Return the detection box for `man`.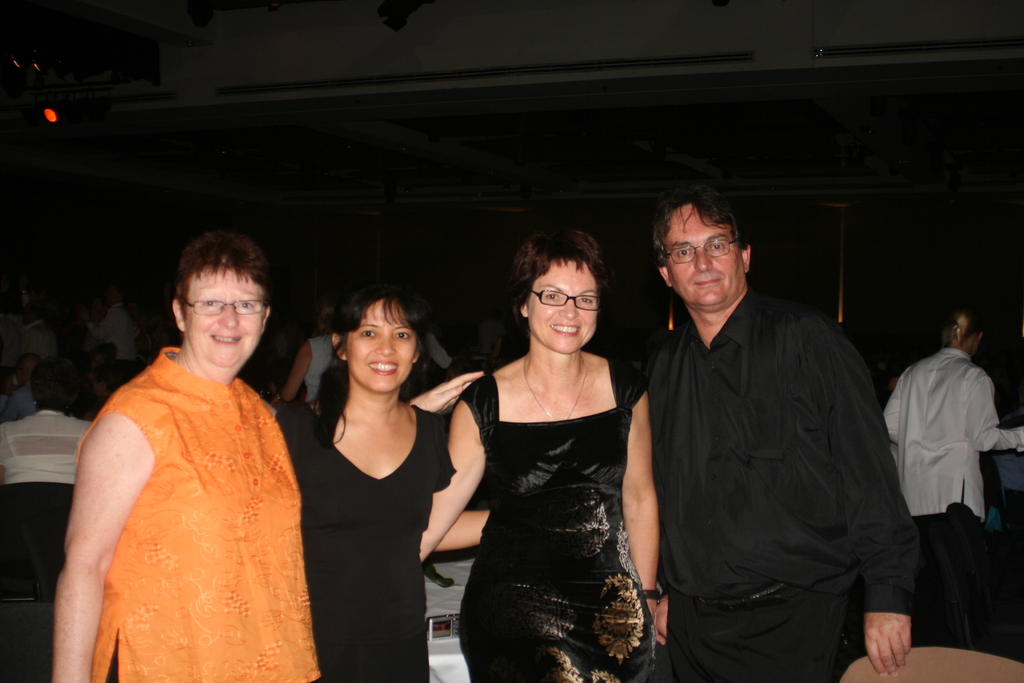
x1=630, y1=185, x2=915, y2=680.
